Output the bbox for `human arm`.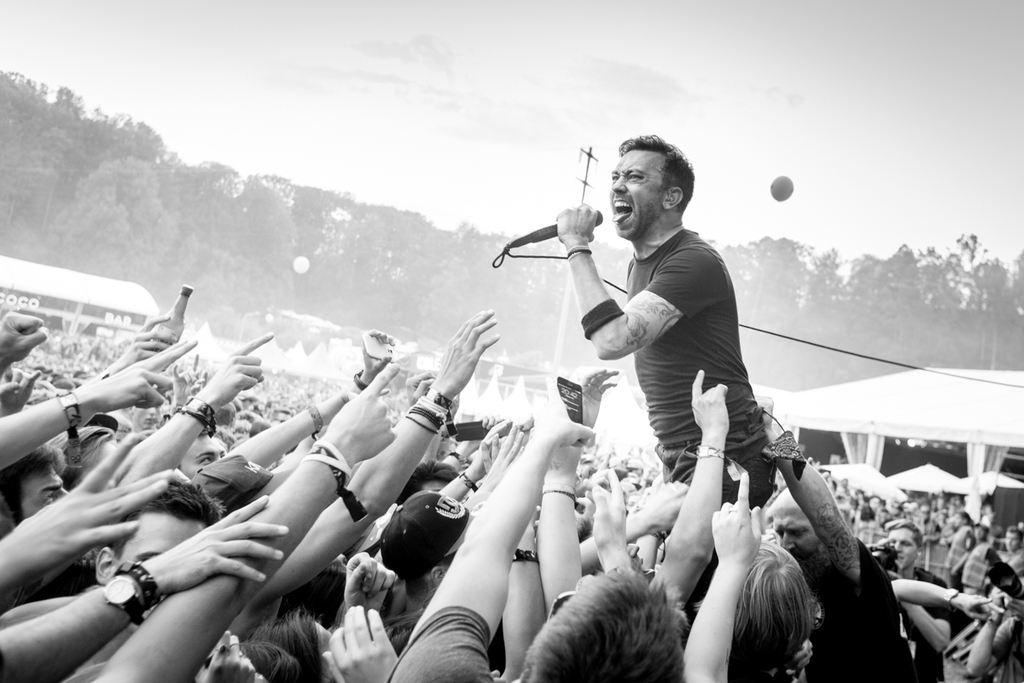
detection(387, 376, 594, 682).
